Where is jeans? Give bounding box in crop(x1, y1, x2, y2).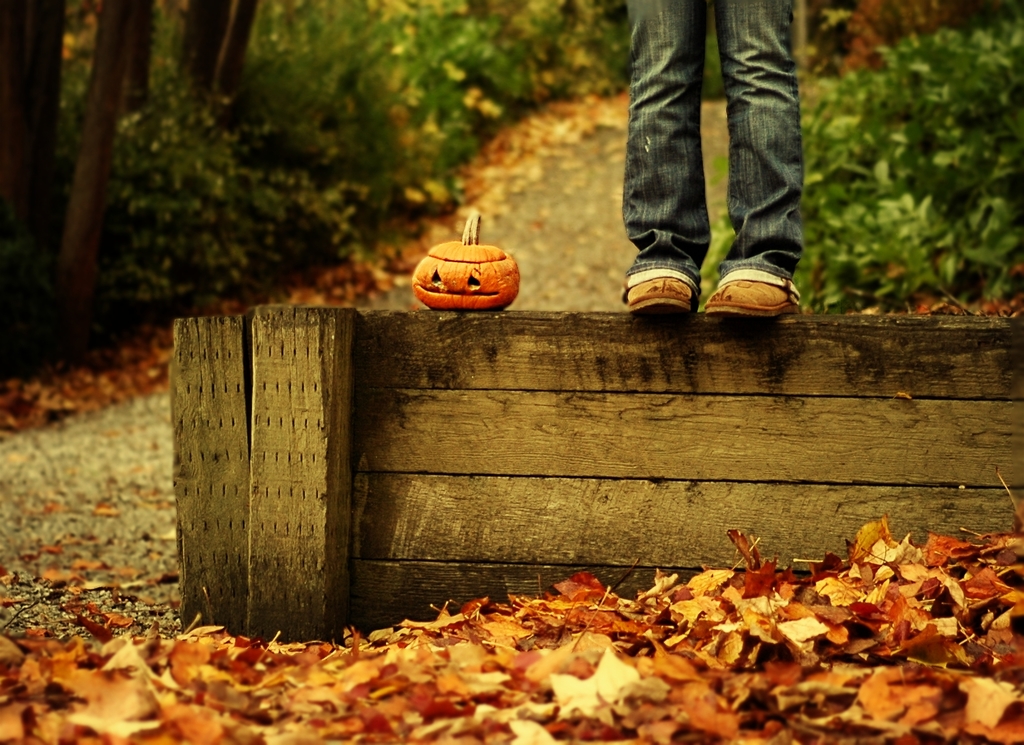
crop(614, 0, 823, 298).
